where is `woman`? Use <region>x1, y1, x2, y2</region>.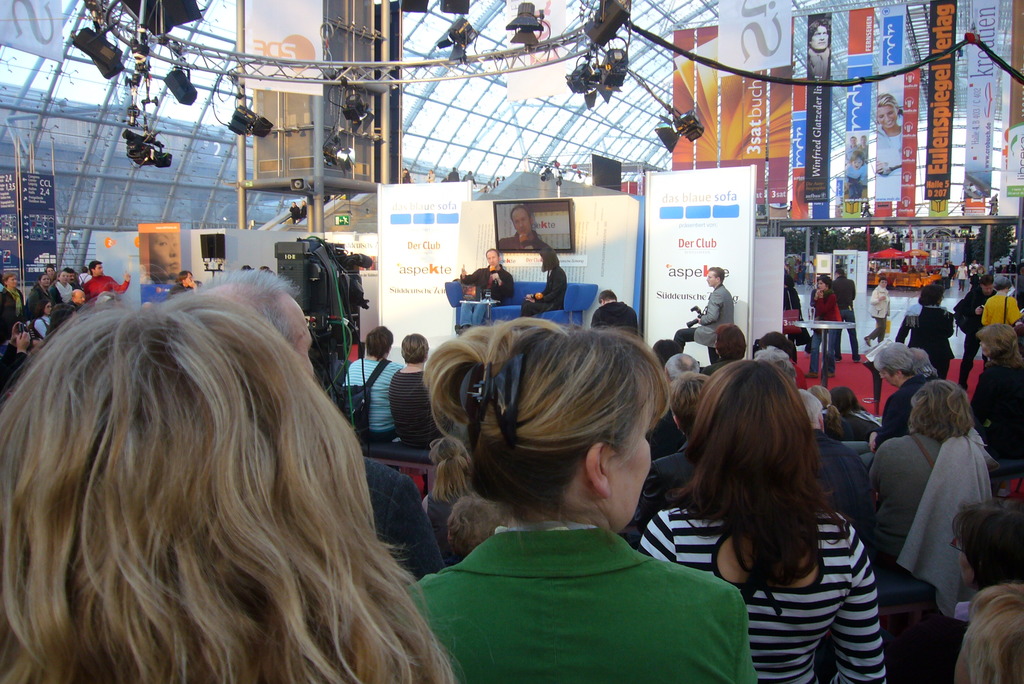
<region>46, 266, 74, 303</region>.
